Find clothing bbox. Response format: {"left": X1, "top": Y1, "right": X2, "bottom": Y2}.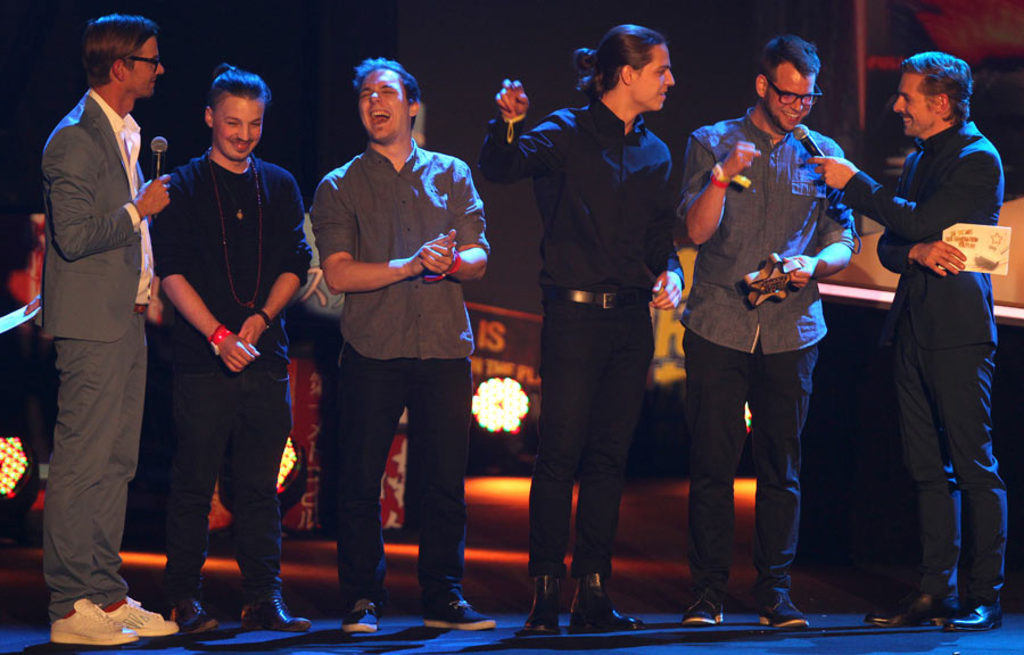
{"left": 146, "top": 146, "right": 311, "bottom": 603}.
